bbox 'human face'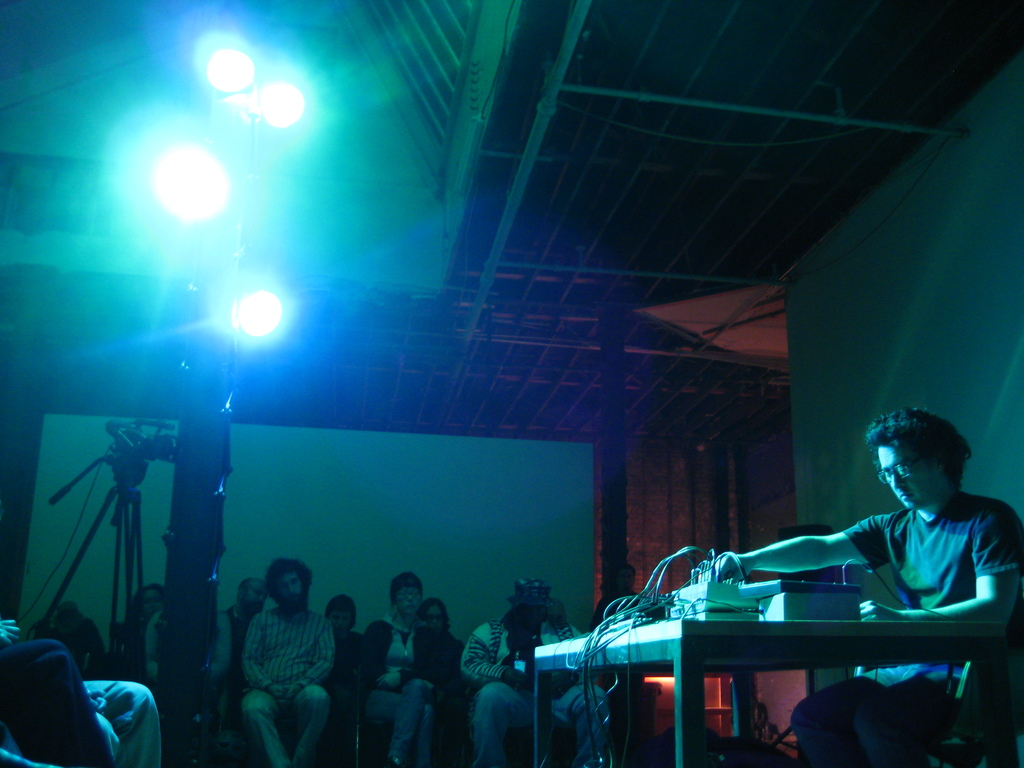
273,566,298,601
